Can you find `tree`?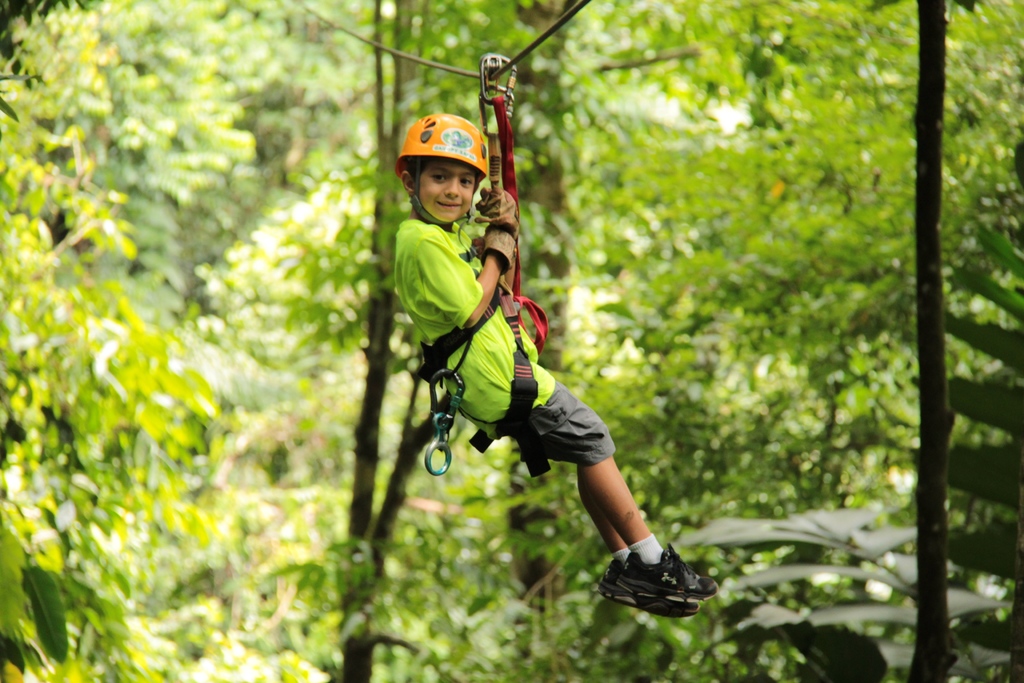
Yes, bounding box: 0 0 1023 682.
